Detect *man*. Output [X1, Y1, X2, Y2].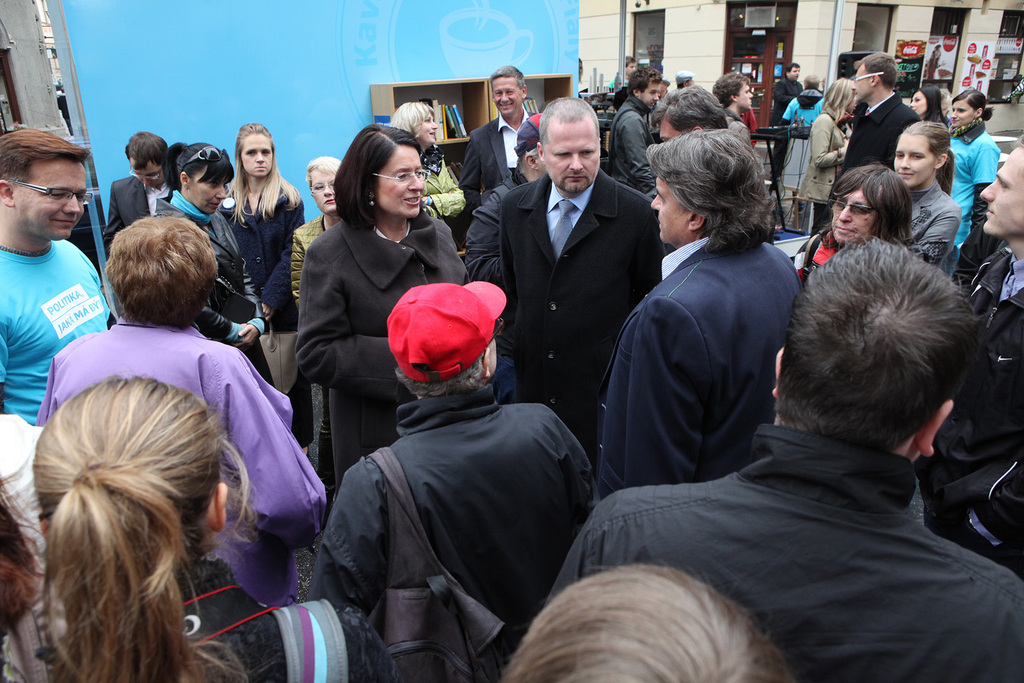
[542, 236, 1023, 682].
